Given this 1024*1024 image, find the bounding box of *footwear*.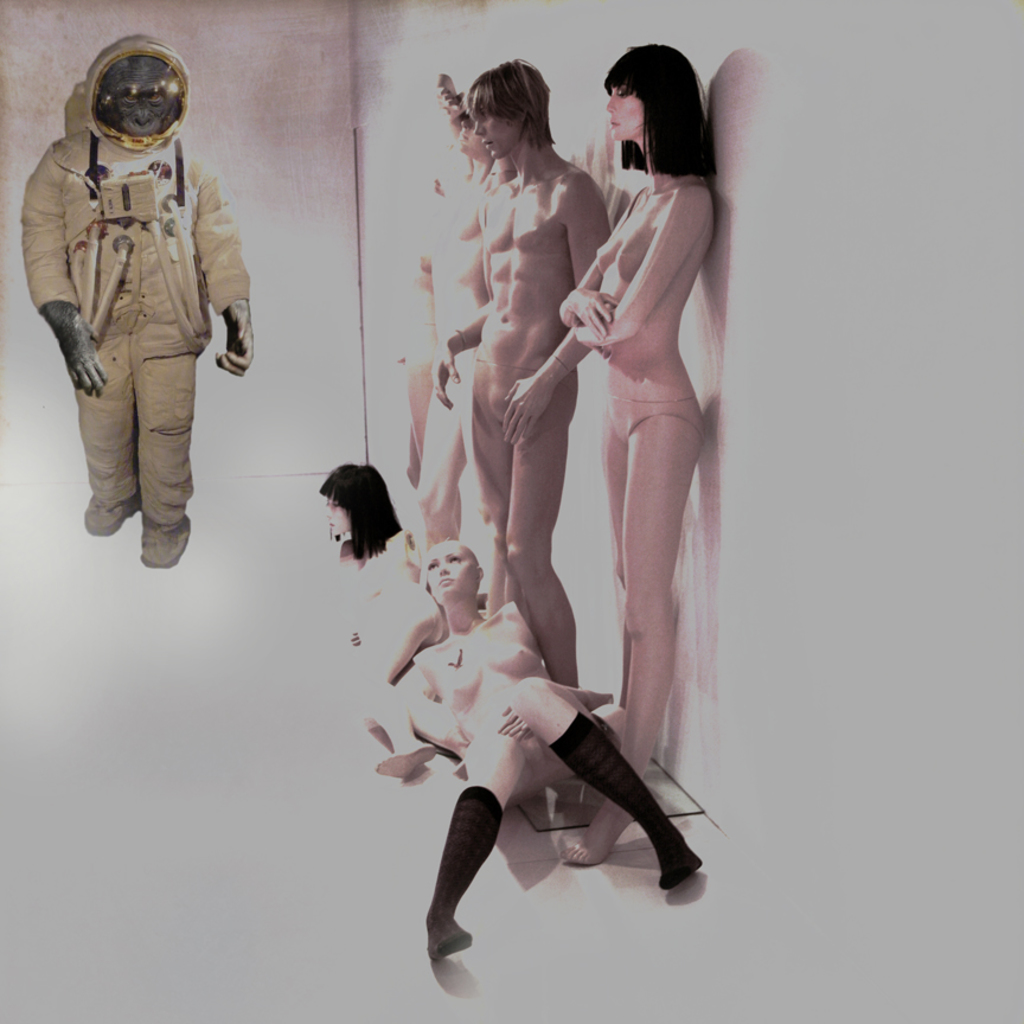
428 783 505 973.
